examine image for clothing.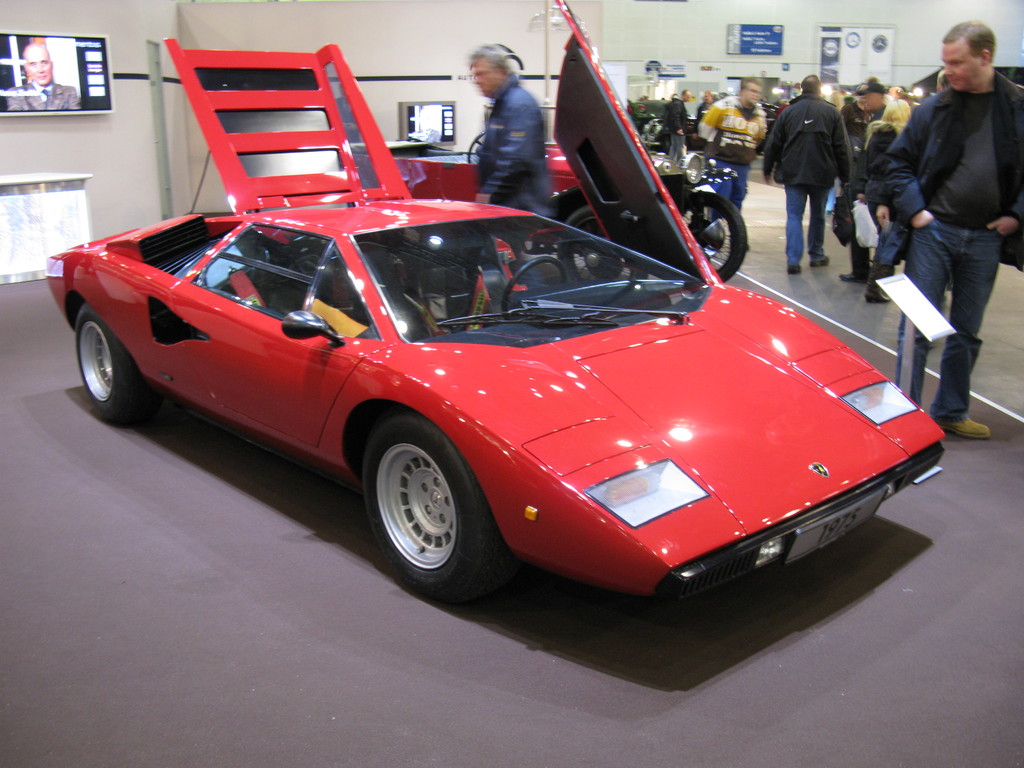
Examination result: [474,70,554,221].
